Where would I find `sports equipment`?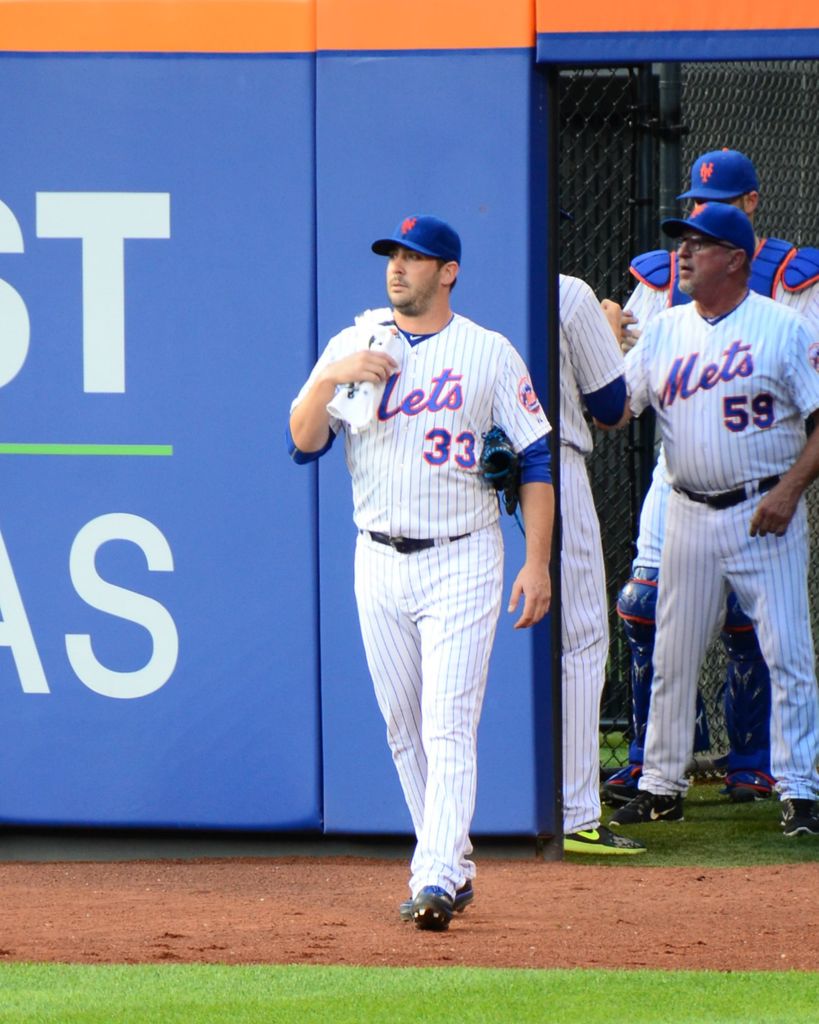
At [left=562, top=823, right=651, bottom=860].
